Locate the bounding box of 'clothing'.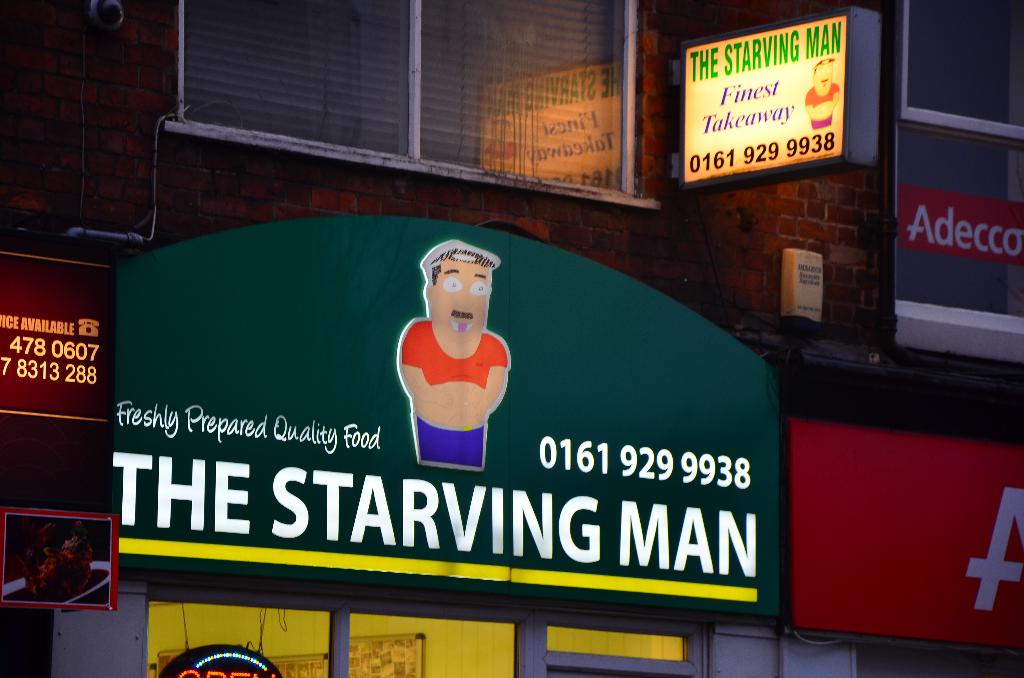
Bounding box: x1=399, y1=322, x2=507, y2=391.
